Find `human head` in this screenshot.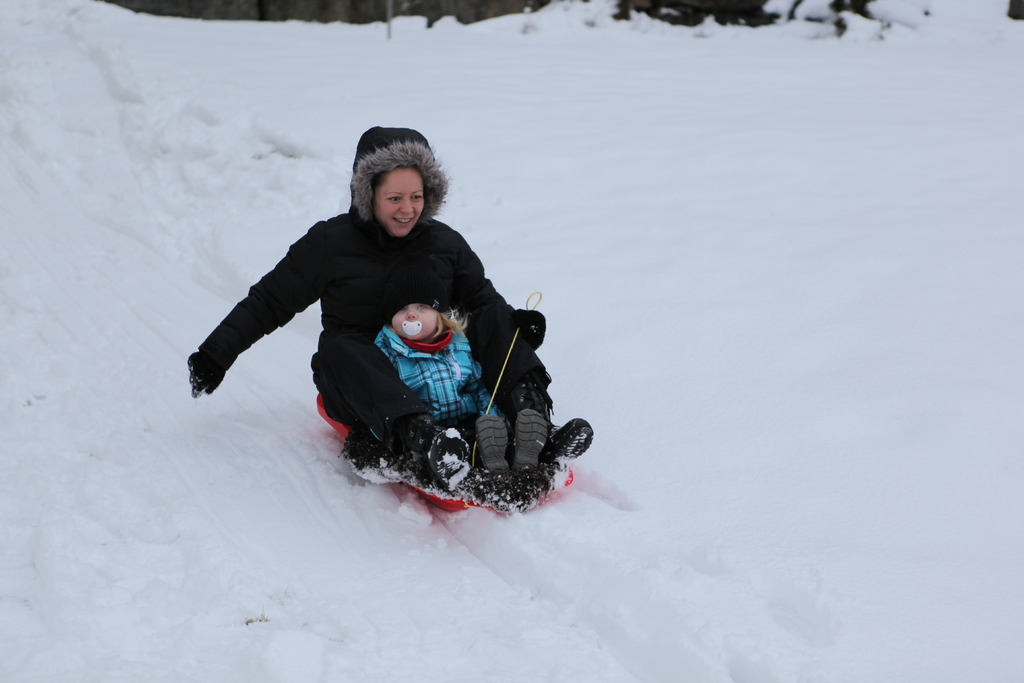
The bounding box for `human head` is bbox=[376, 166, 426, 235].
